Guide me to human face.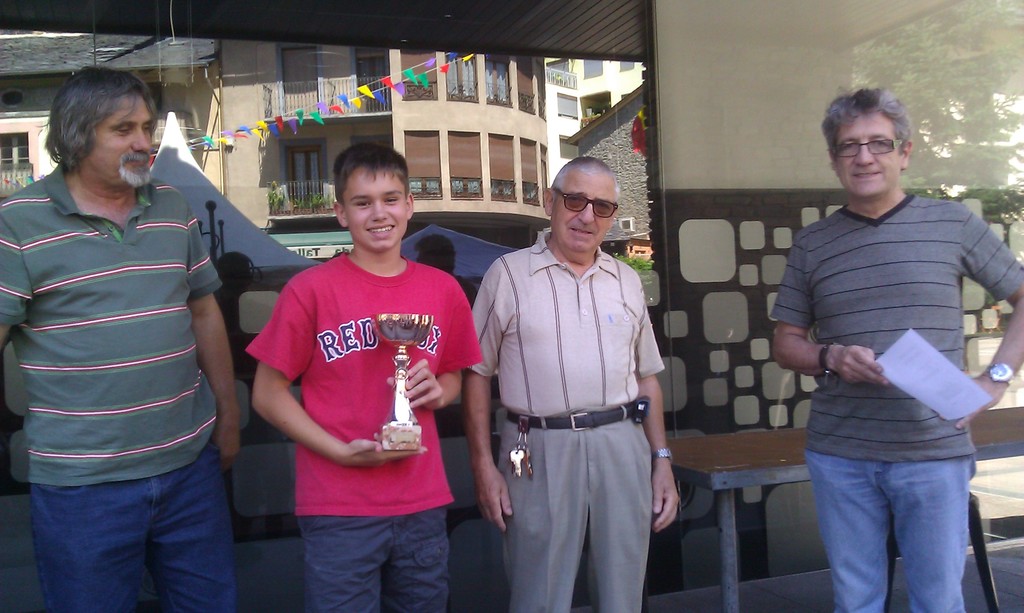
Guidance: select_region(555, 176, 614, 255).
